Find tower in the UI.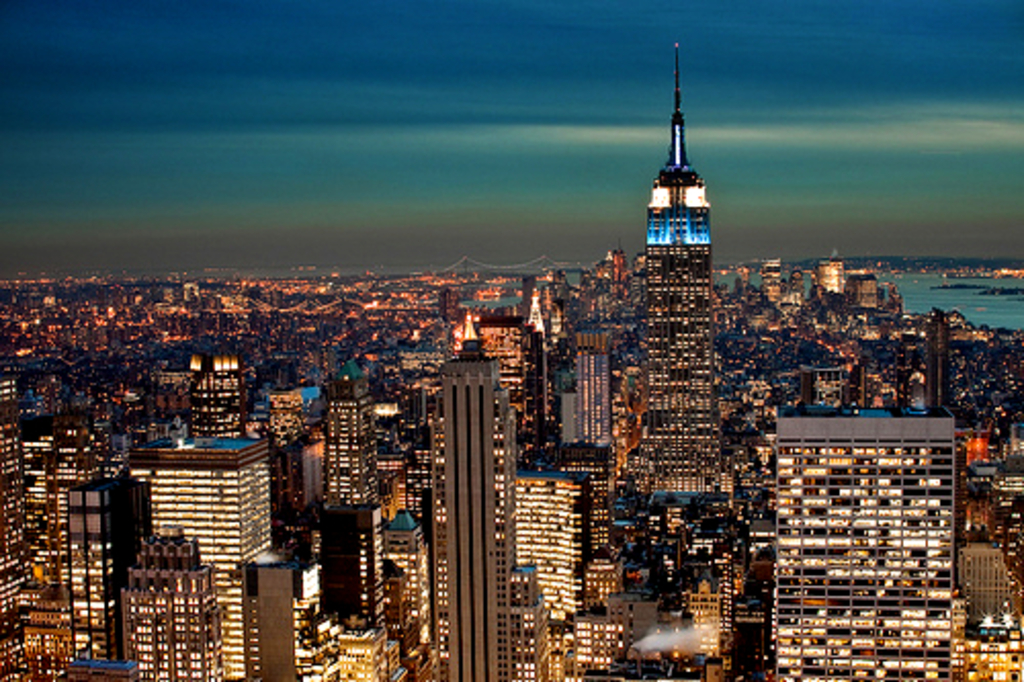
UI element at (526,584,571,680).
